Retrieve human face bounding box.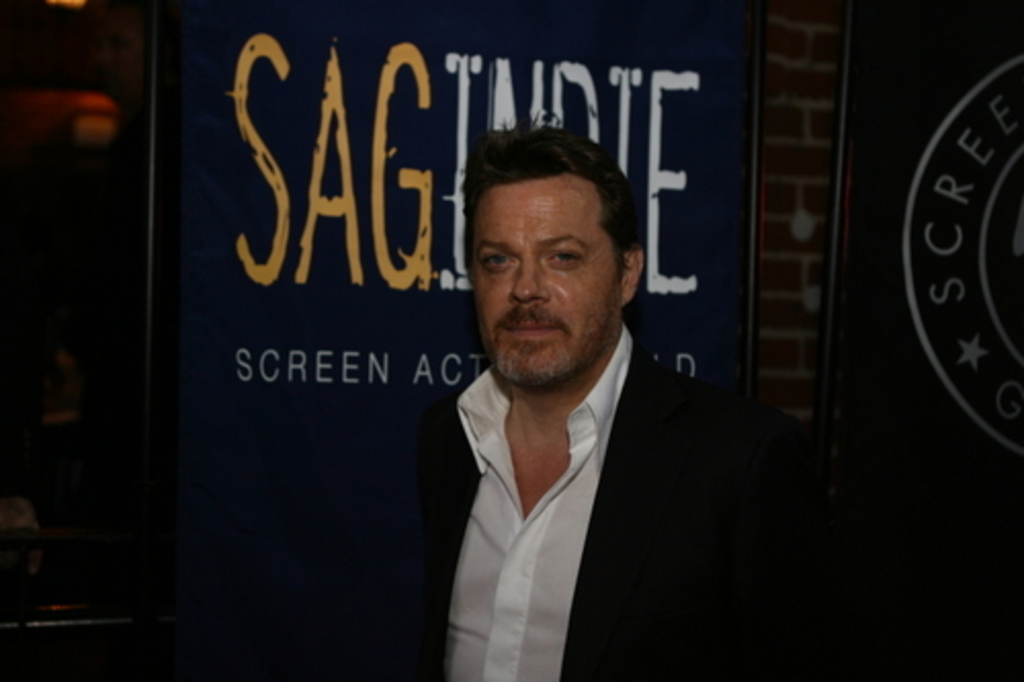
Bounding box: {"left": 461, "top": 180, "right": 616, "bottom": 340}.
